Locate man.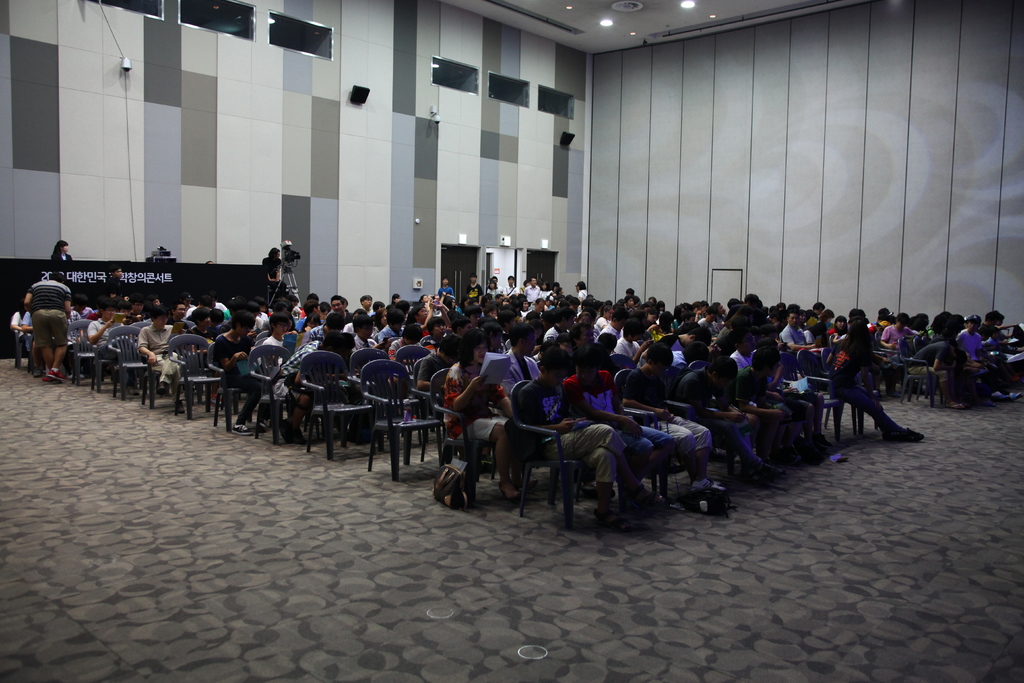
Bounding box: 465, 273, 482, 302.
